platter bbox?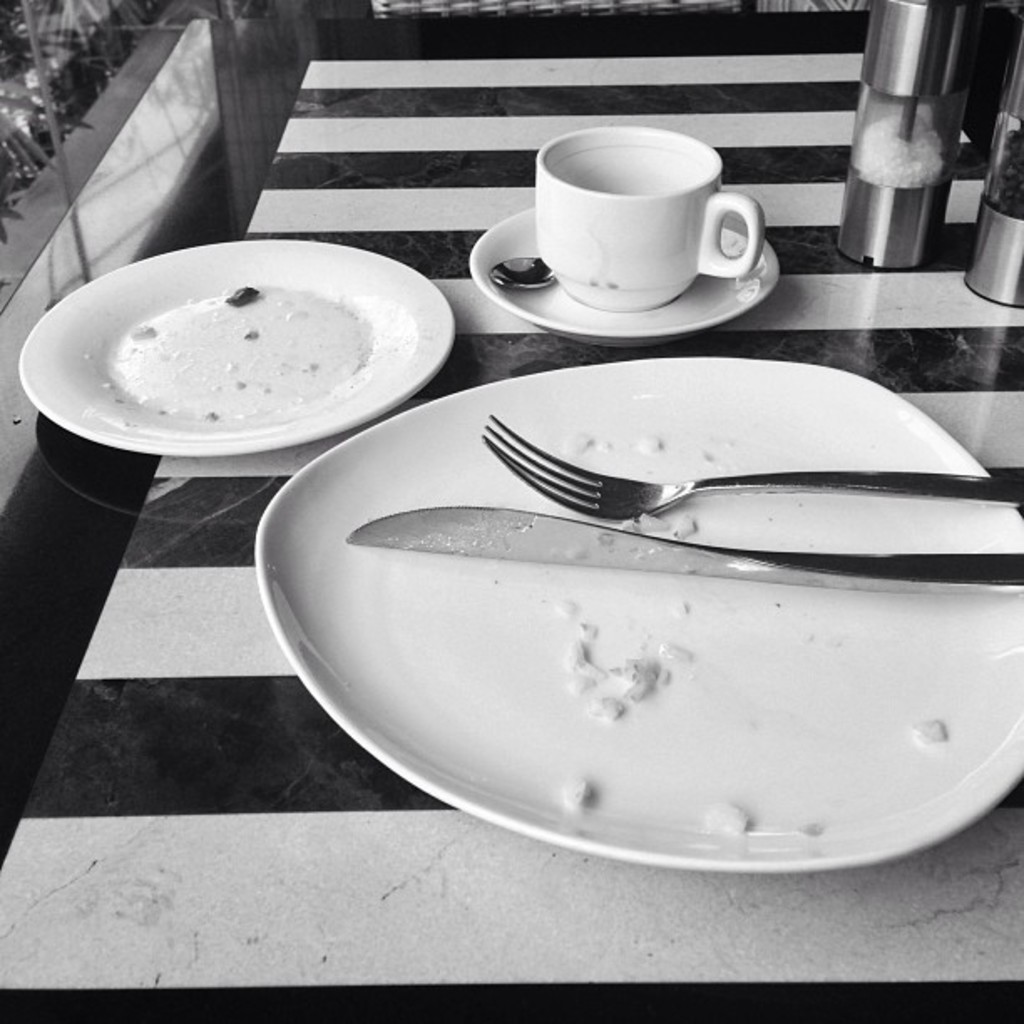
[15, 243, 450, 463]
